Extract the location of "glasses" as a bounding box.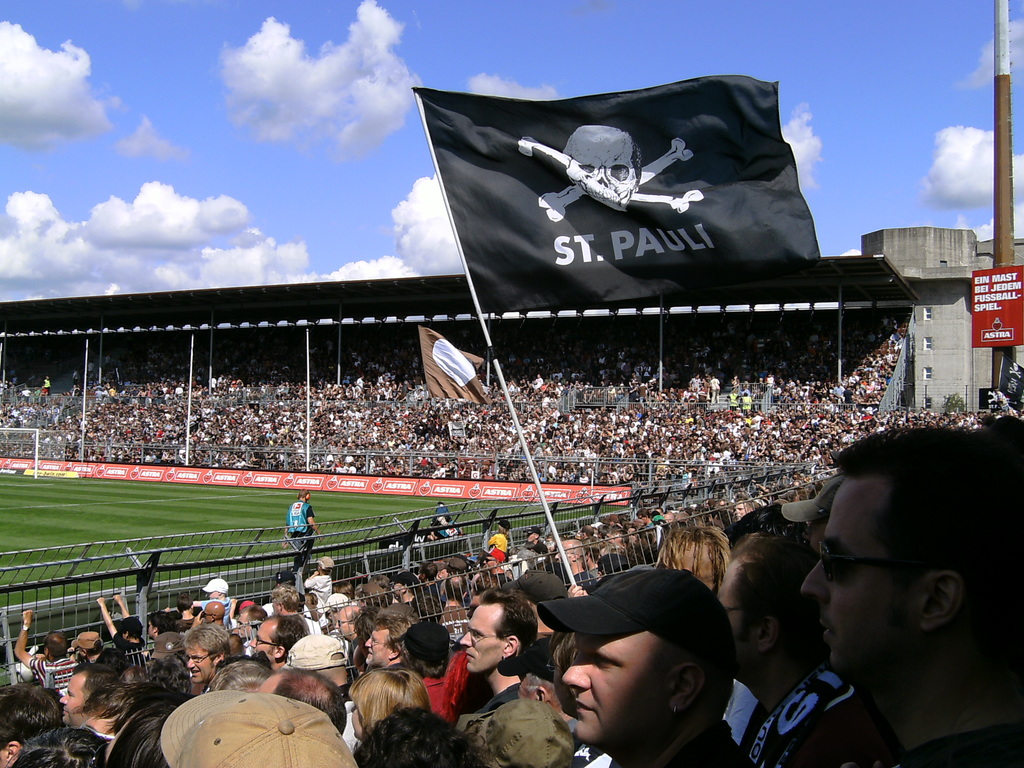
[x1=371, y1=637, x2=396, y2=655].
